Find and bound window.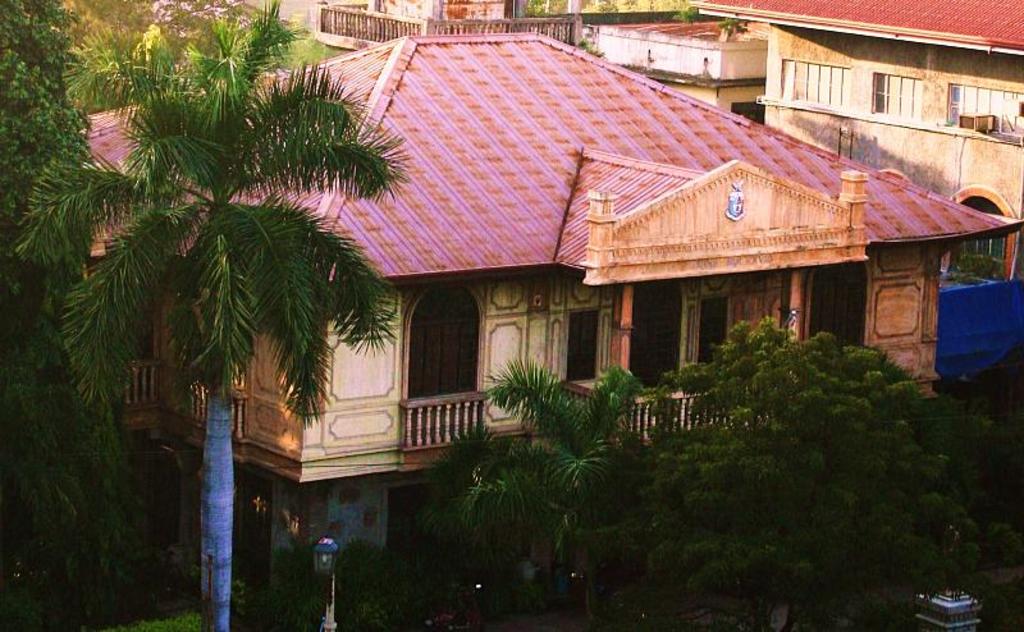
Bound: BBox(945, 186, 1019, 289).
